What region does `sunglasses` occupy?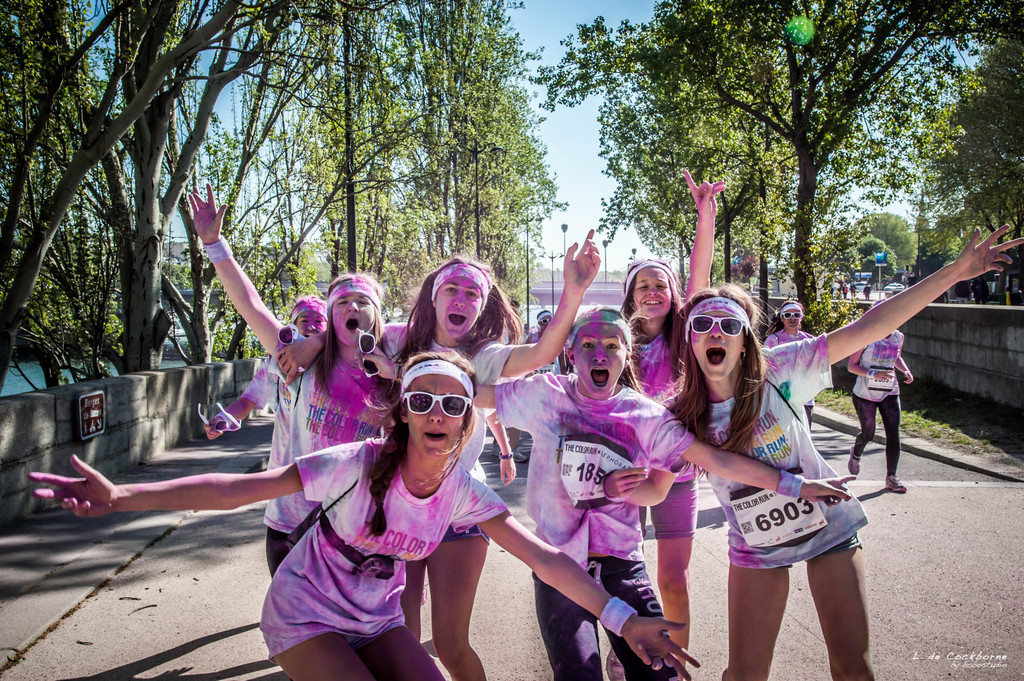
(778, 305, 812, 316).
